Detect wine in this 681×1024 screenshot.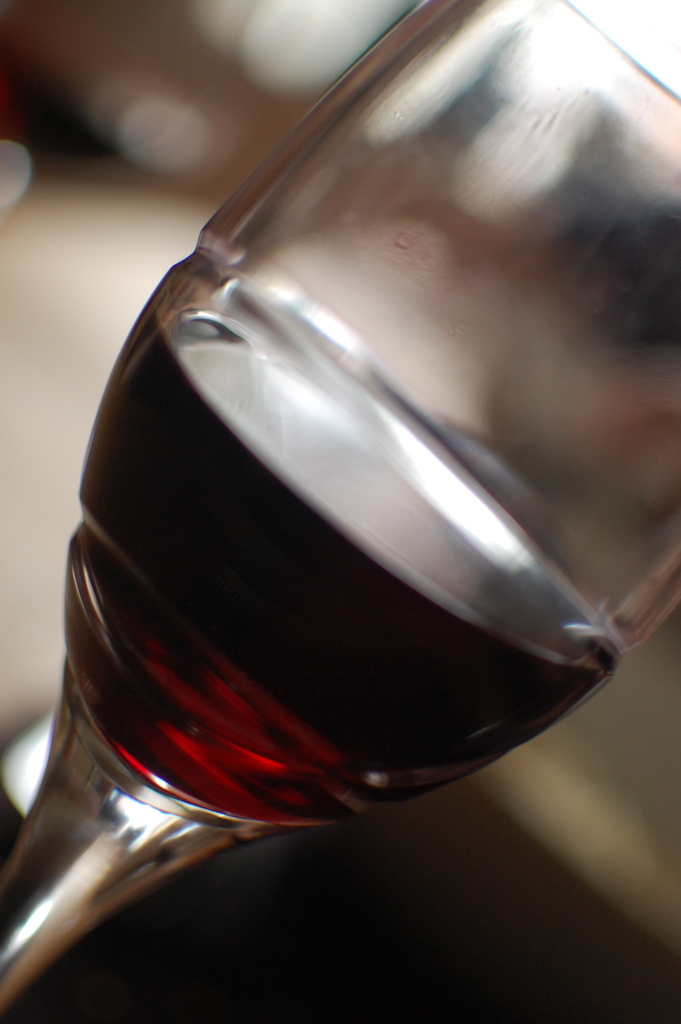
Detection: 55/305/612/825.
